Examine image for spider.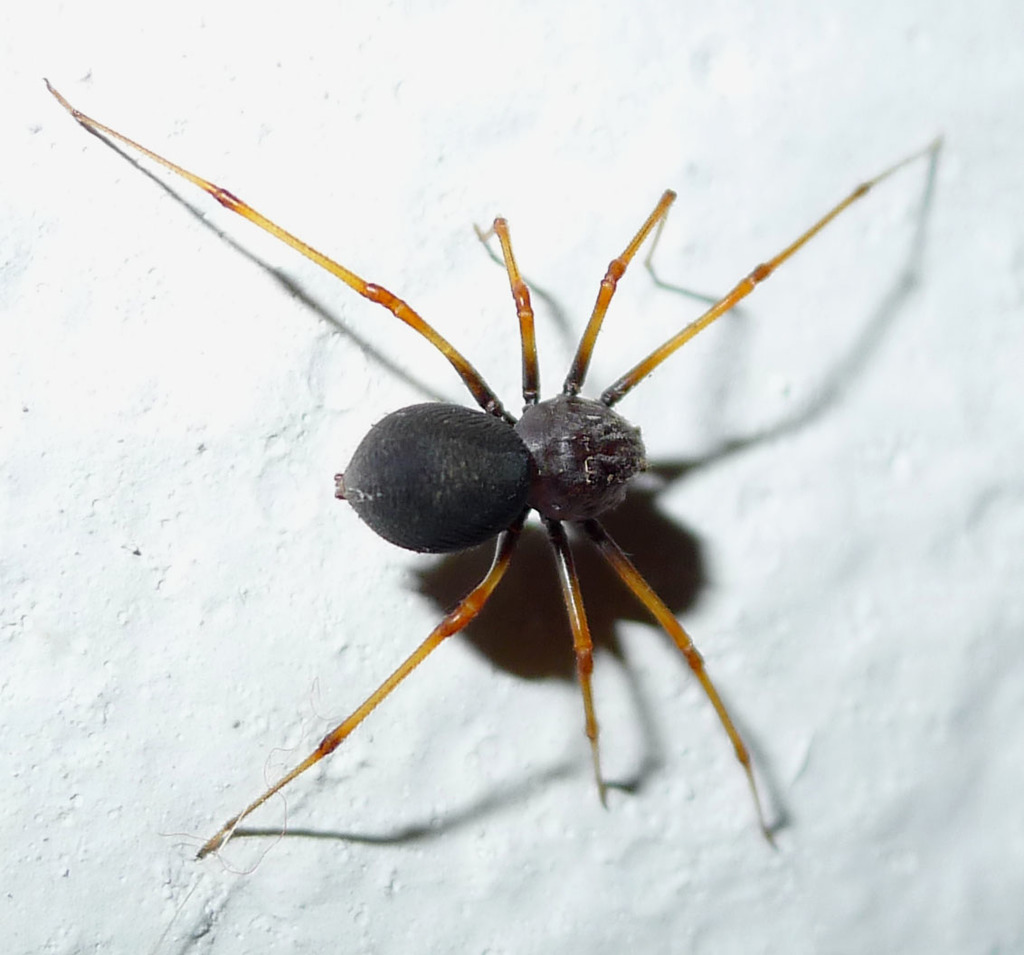
Examination result: 35,69,959,861.
